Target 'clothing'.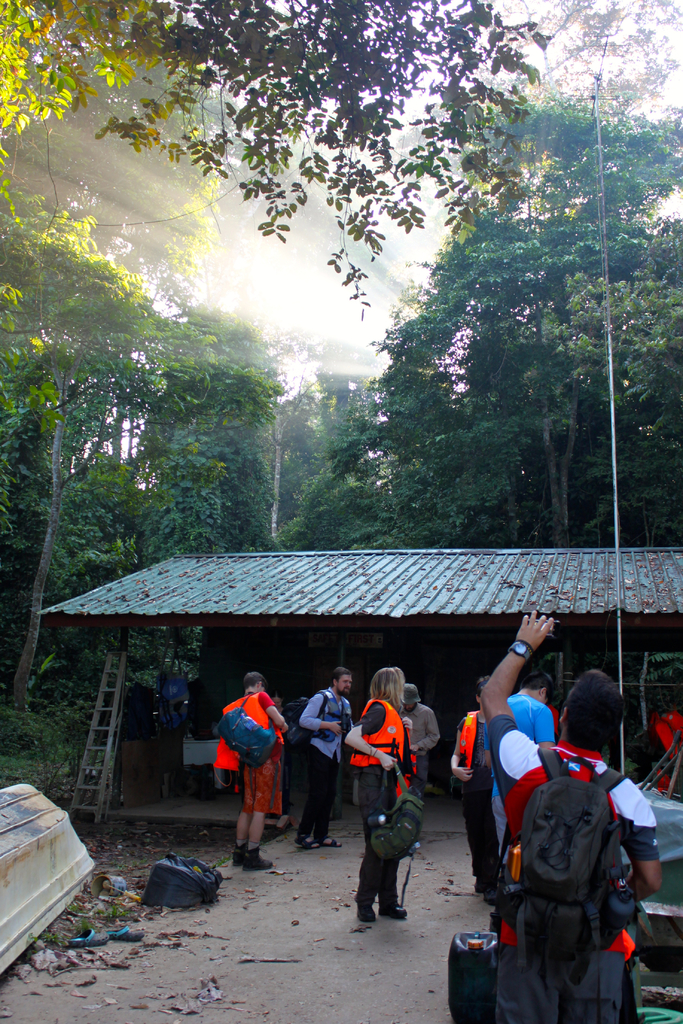
Target region: [x1=452, y1=710, x2=489, y2=878].
